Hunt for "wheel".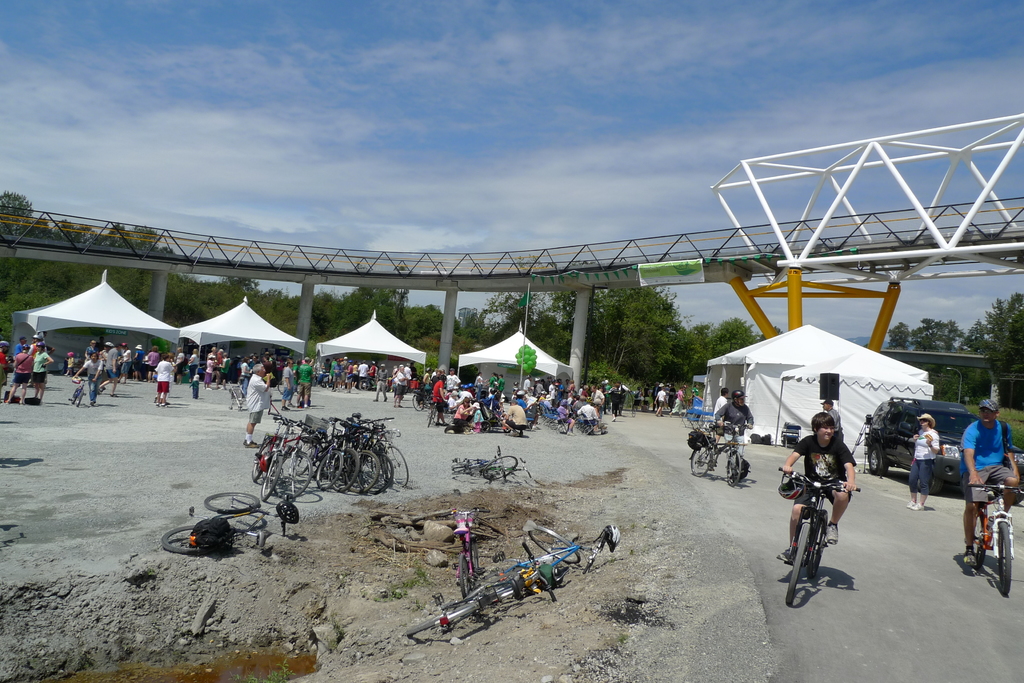
Hunted down at (973, 511, 986, 571).
